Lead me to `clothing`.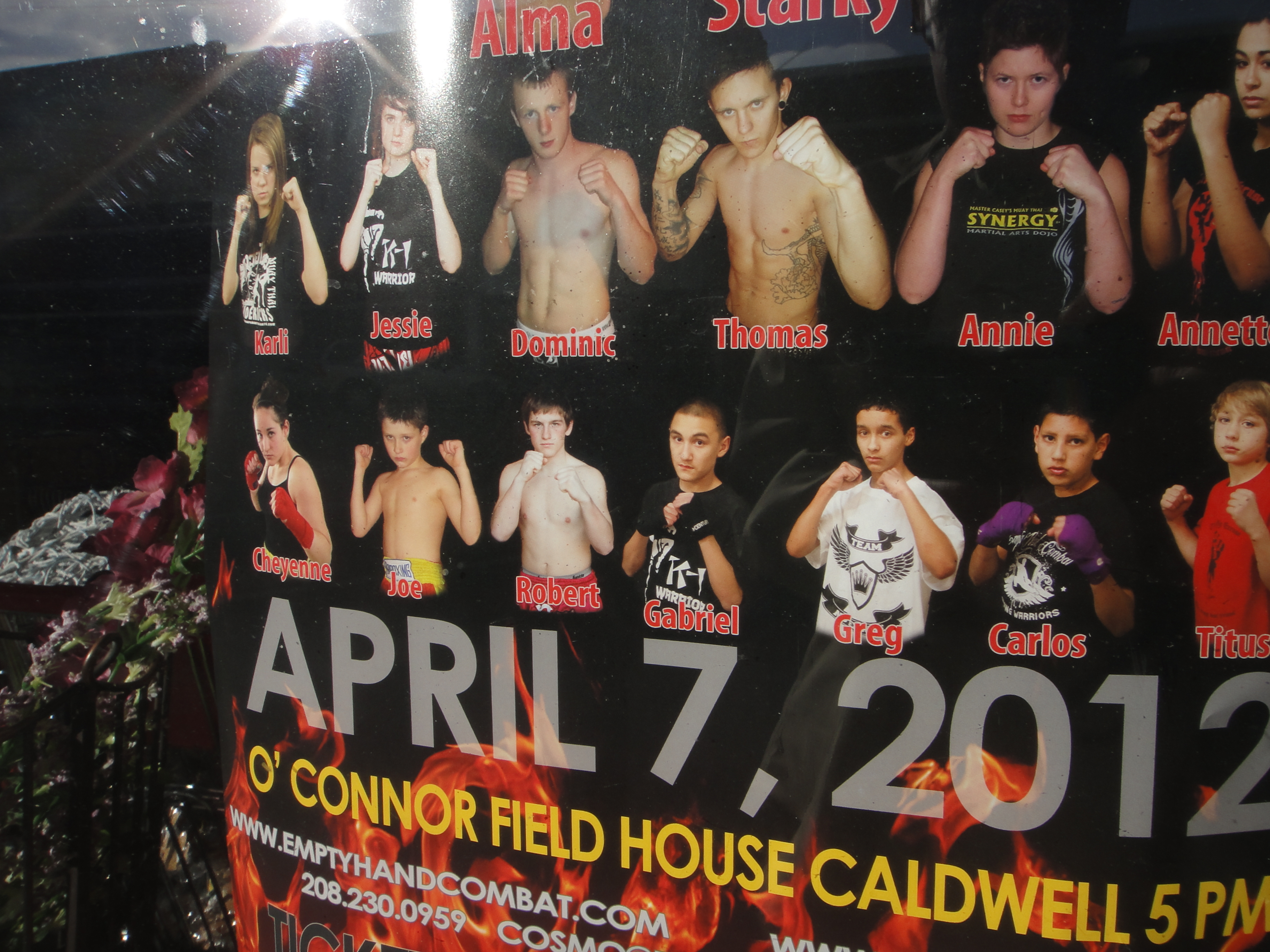
Lead to left=326, top=46, right=385, bottom=125.
